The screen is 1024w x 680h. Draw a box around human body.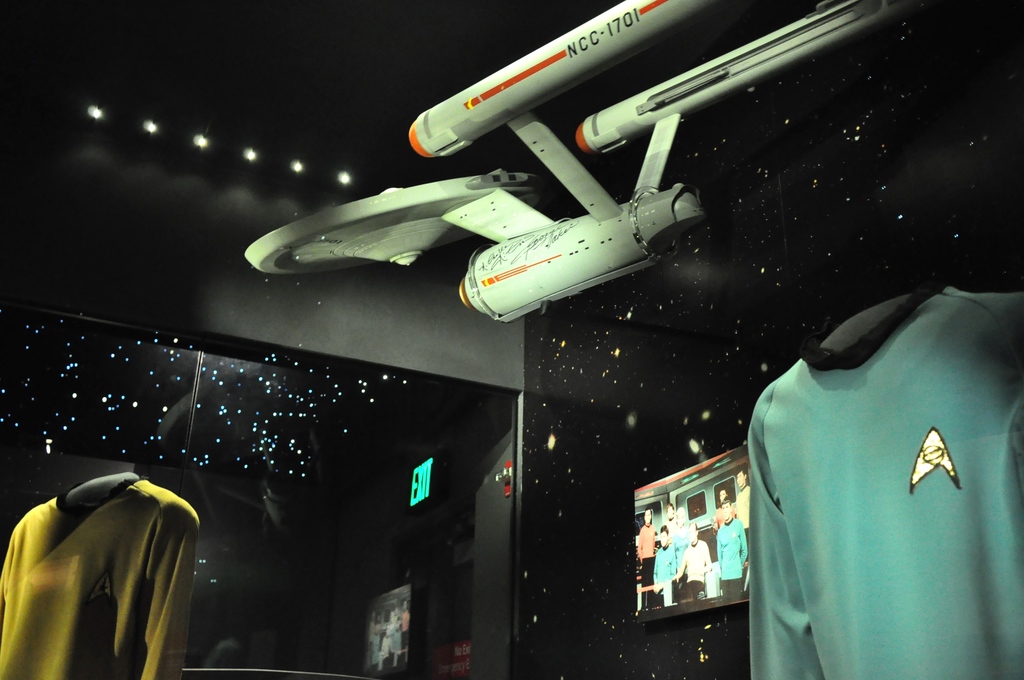
x1=714 y1=514 x2=745 y2=597.
